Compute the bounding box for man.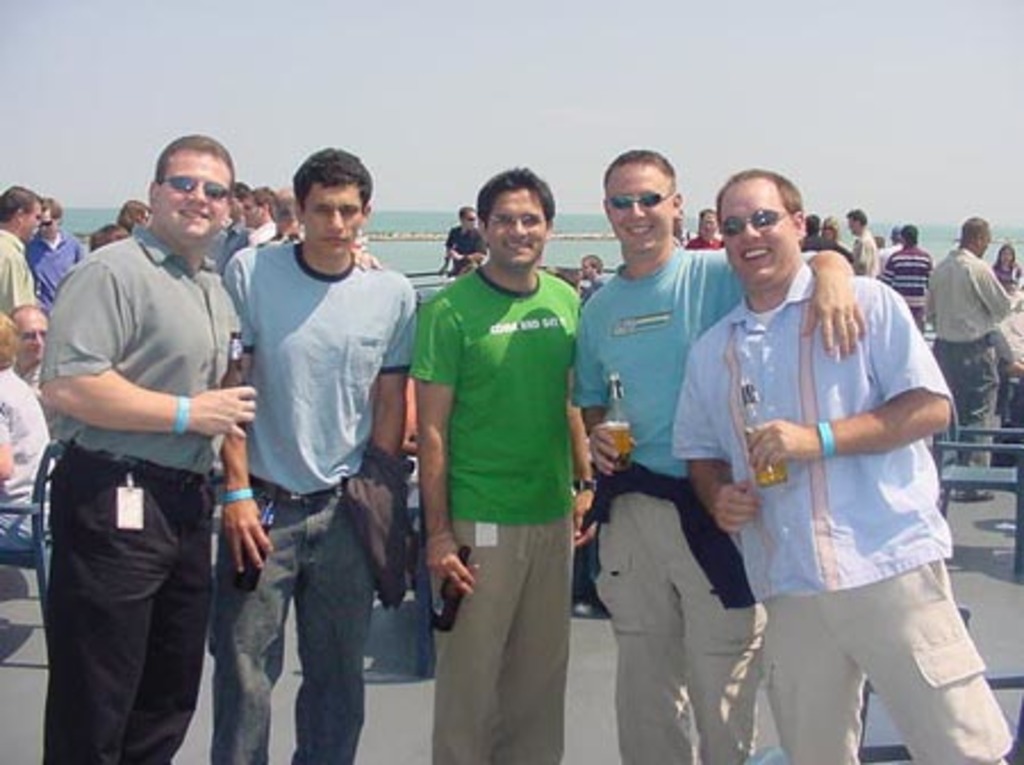
x1=264 y1=184 x2=300 y2=239.
